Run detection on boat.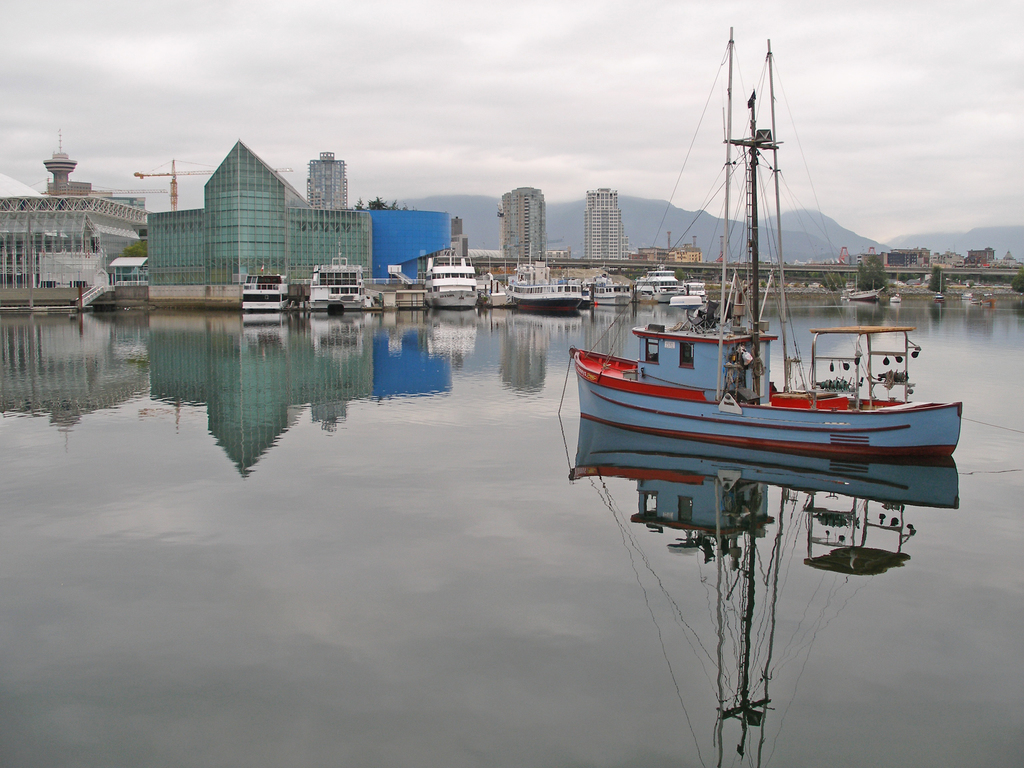
Result: bbox(847, 287, 883, 301).
